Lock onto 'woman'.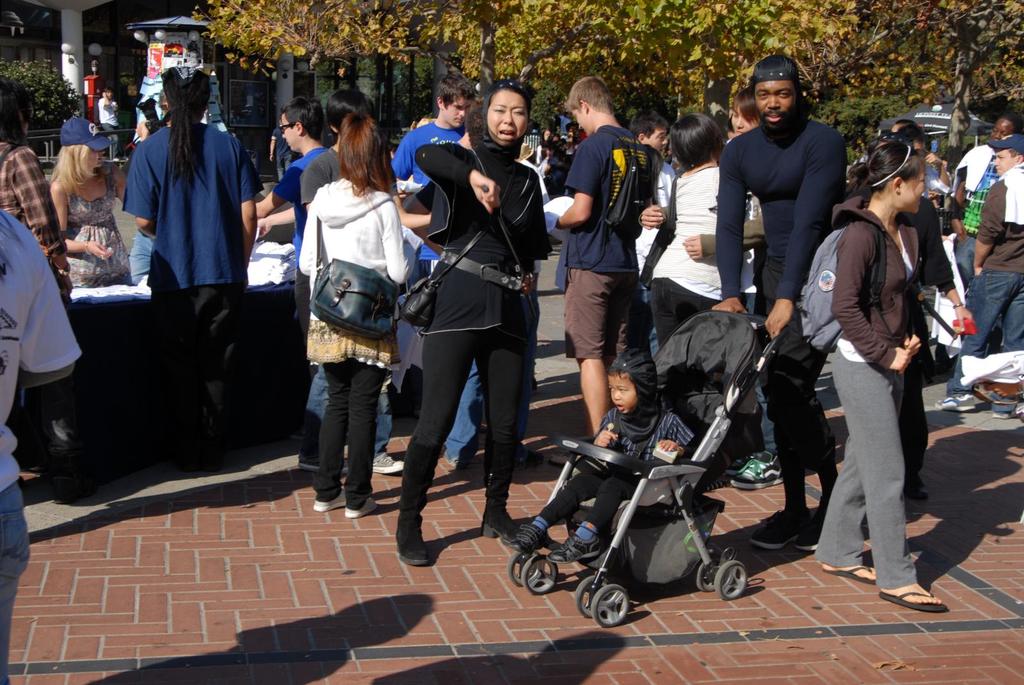
Locked: bbox=(630, 121, 730, 325).
